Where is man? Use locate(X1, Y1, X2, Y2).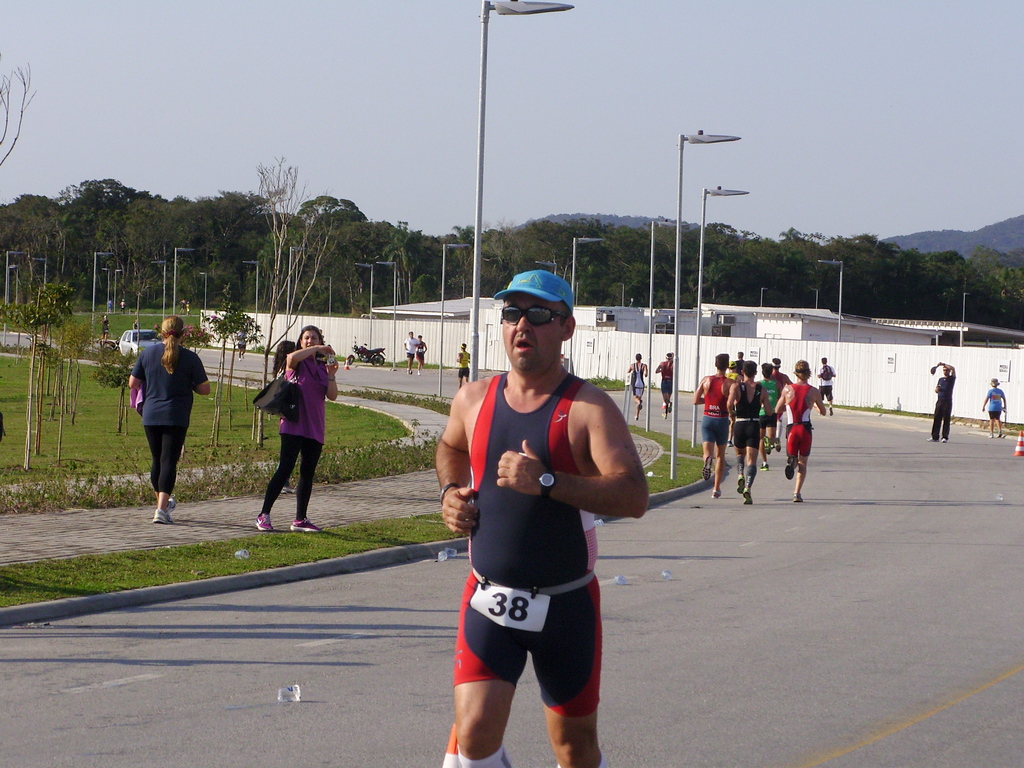
locate(690, 352, 737, 499).
